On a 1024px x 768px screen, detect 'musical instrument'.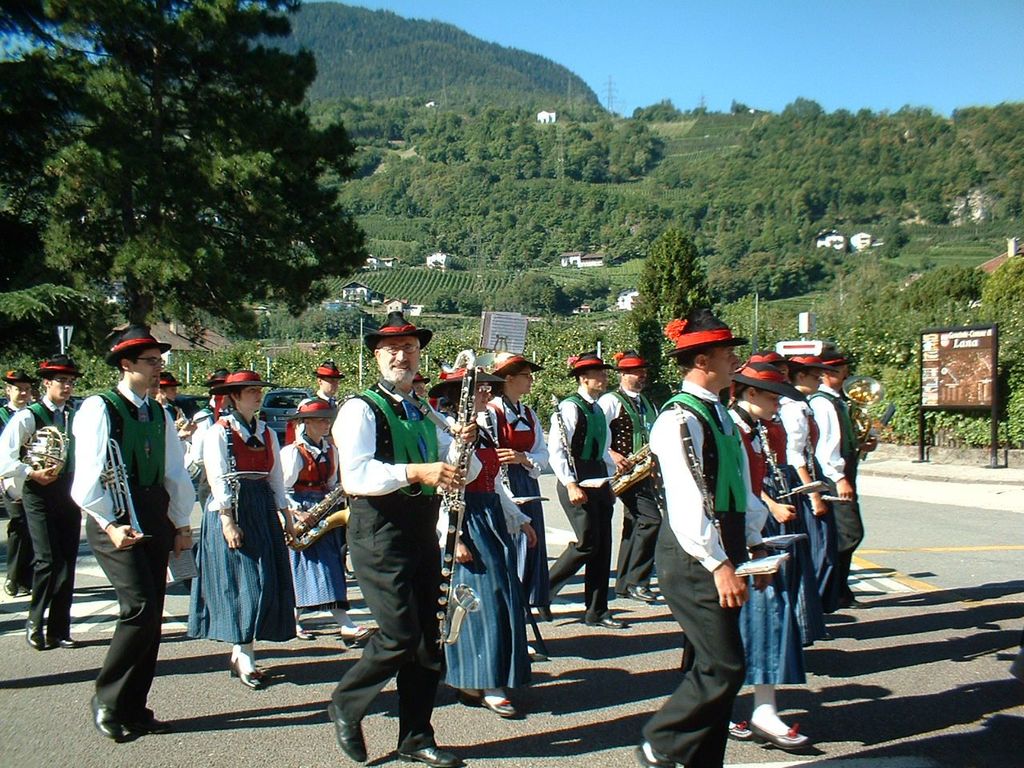
locate(91, 426, 158, 548).
